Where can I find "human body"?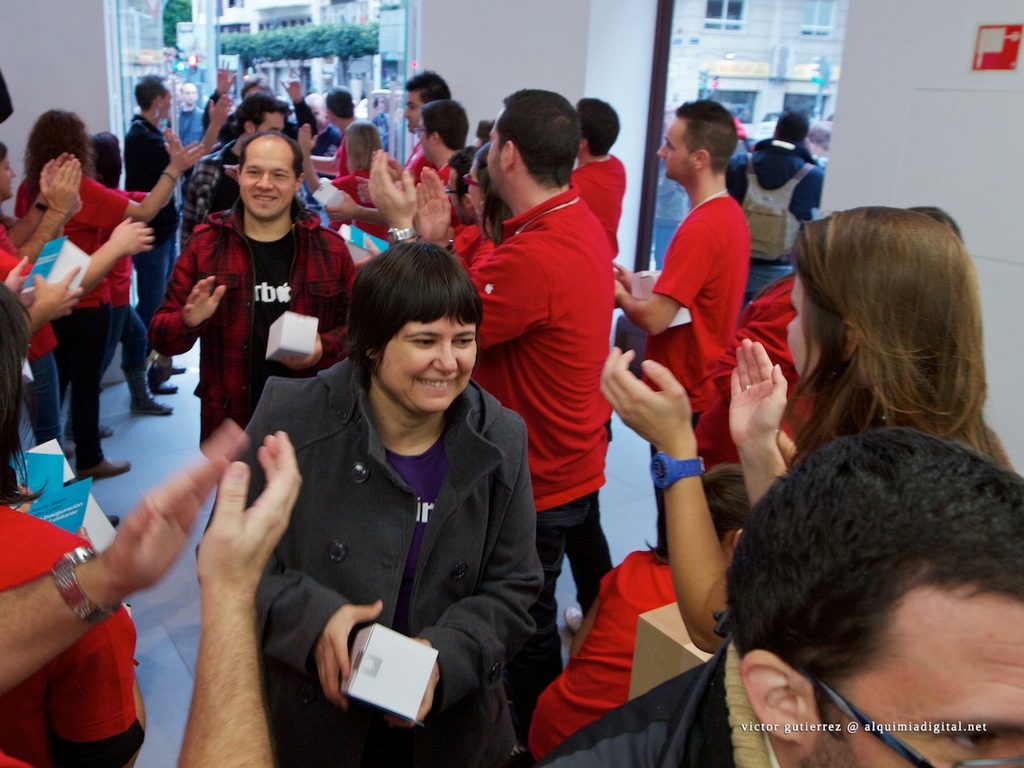
You can find it at select_region(727, 143, 826, 302).
